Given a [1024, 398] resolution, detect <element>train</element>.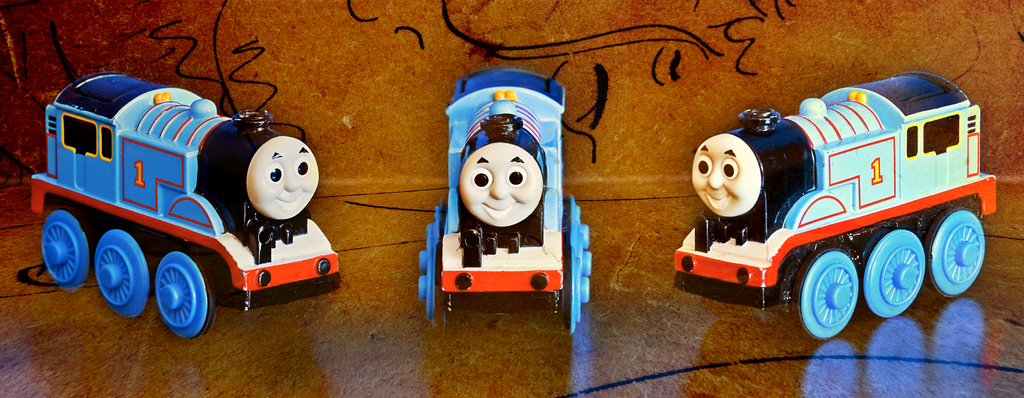
detection(671, 84, 998, 338).
